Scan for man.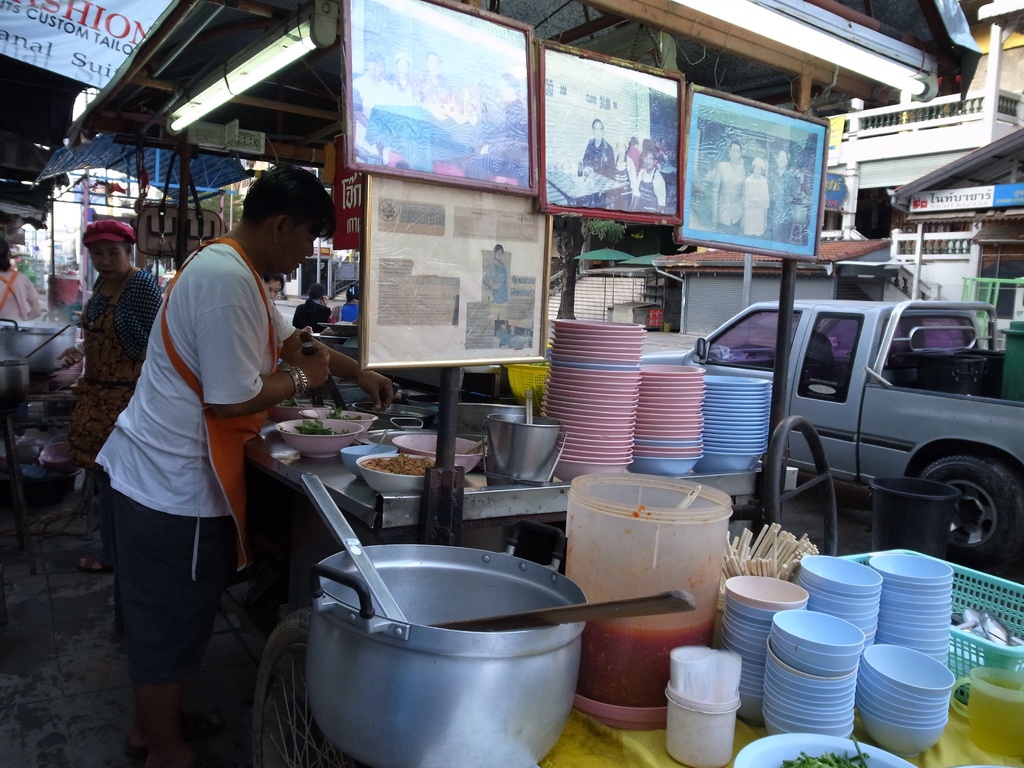
Scan result: <box>769,148,803,243</box>.
